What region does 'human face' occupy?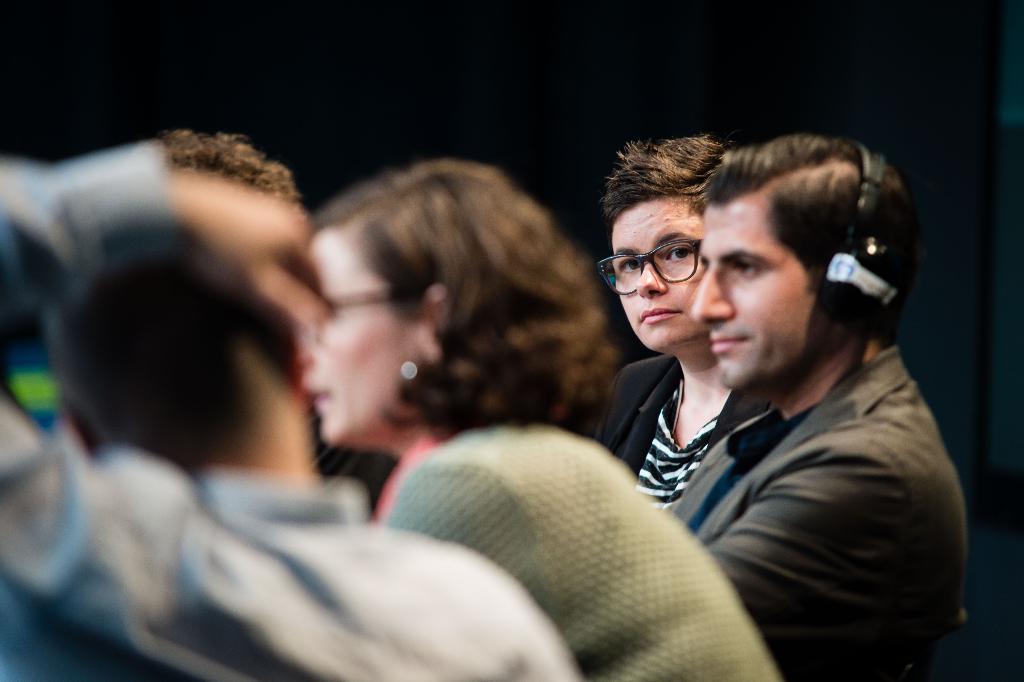
locate(296, 229, 410, 443).
